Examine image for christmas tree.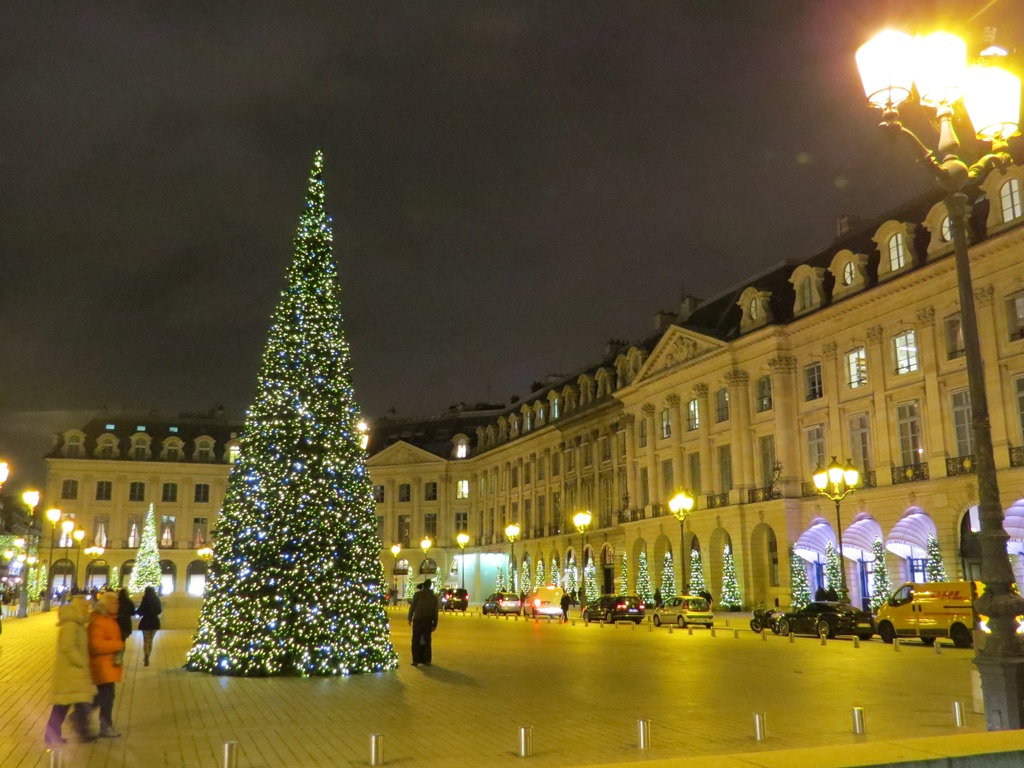
Examination result: crop(122, 504, 159, 594).
